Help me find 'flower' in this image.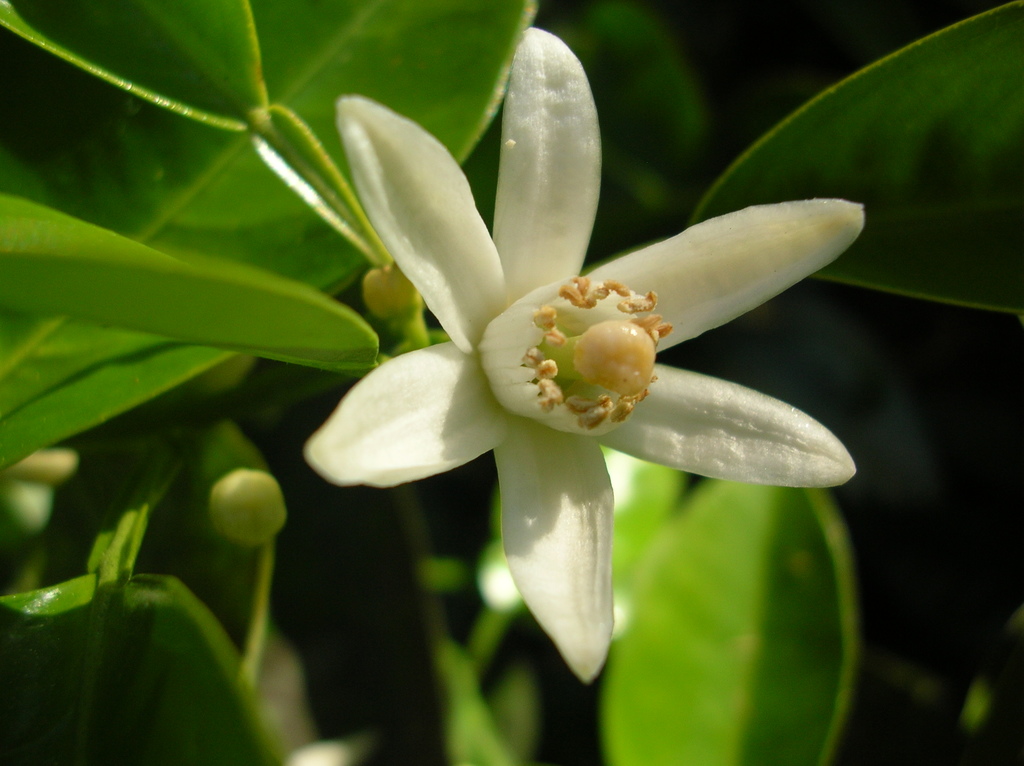
Found it: 312 31 822 684.
